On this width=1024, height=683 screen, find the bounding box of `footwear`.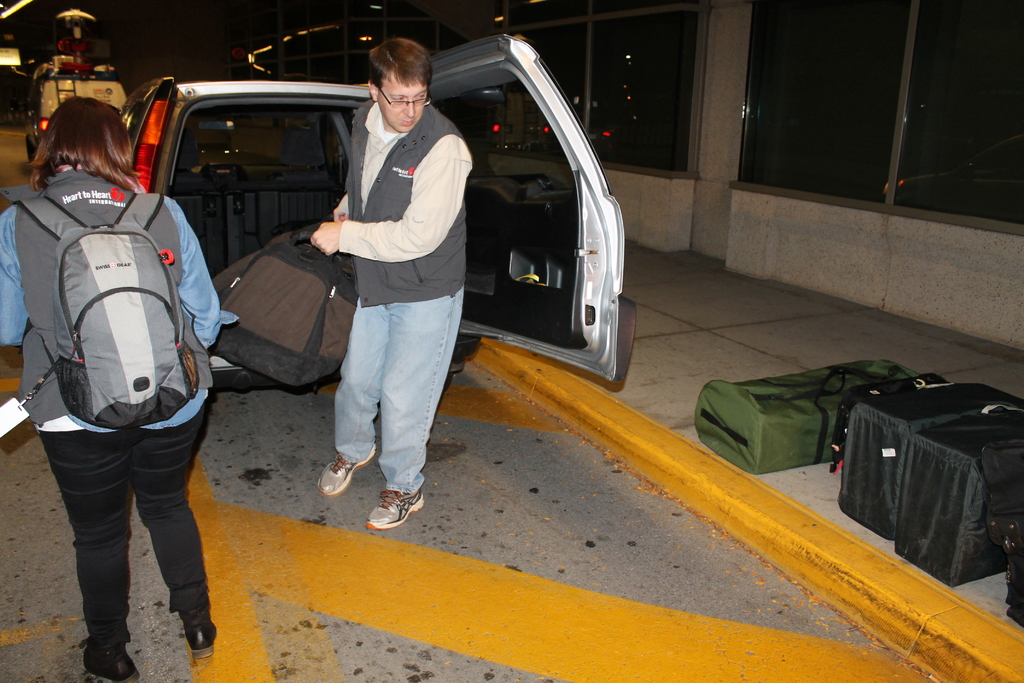
Bounding box: box(317, 443, 378, 496).
